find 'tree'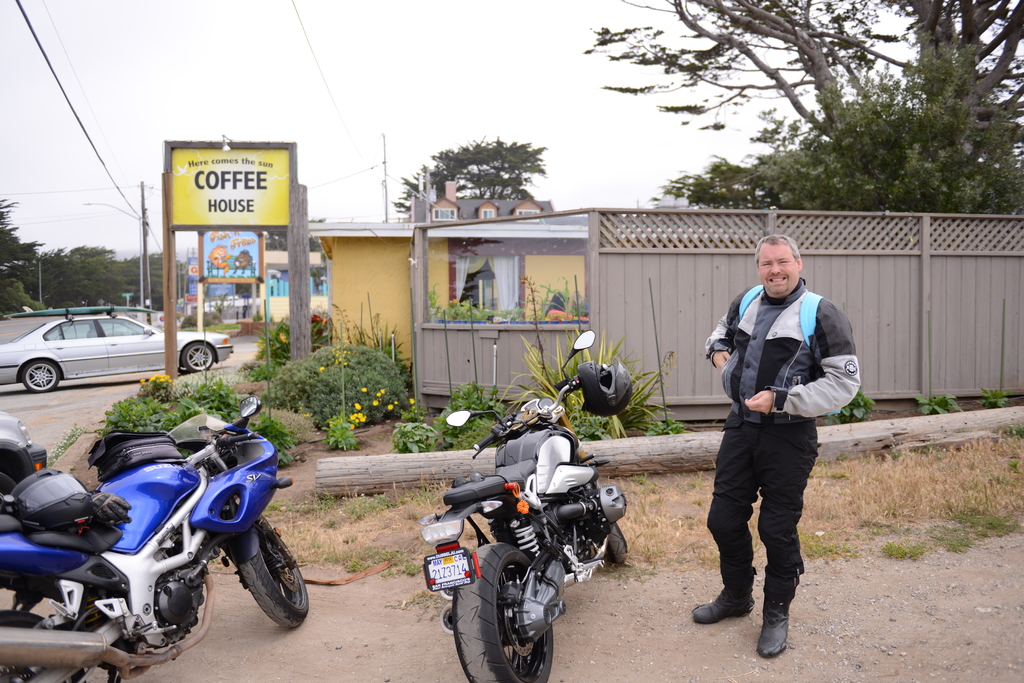
region(581, 0, 1023, 148)
